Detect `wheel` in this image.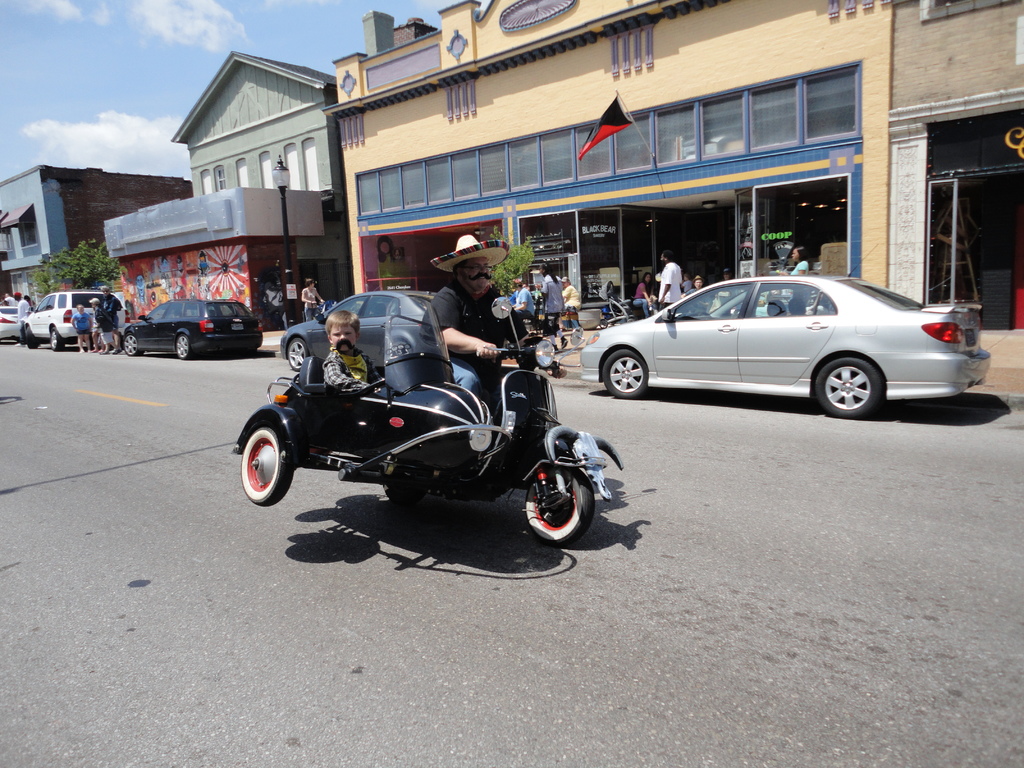
Detection: l=602, t=349, r=648, b=401.
